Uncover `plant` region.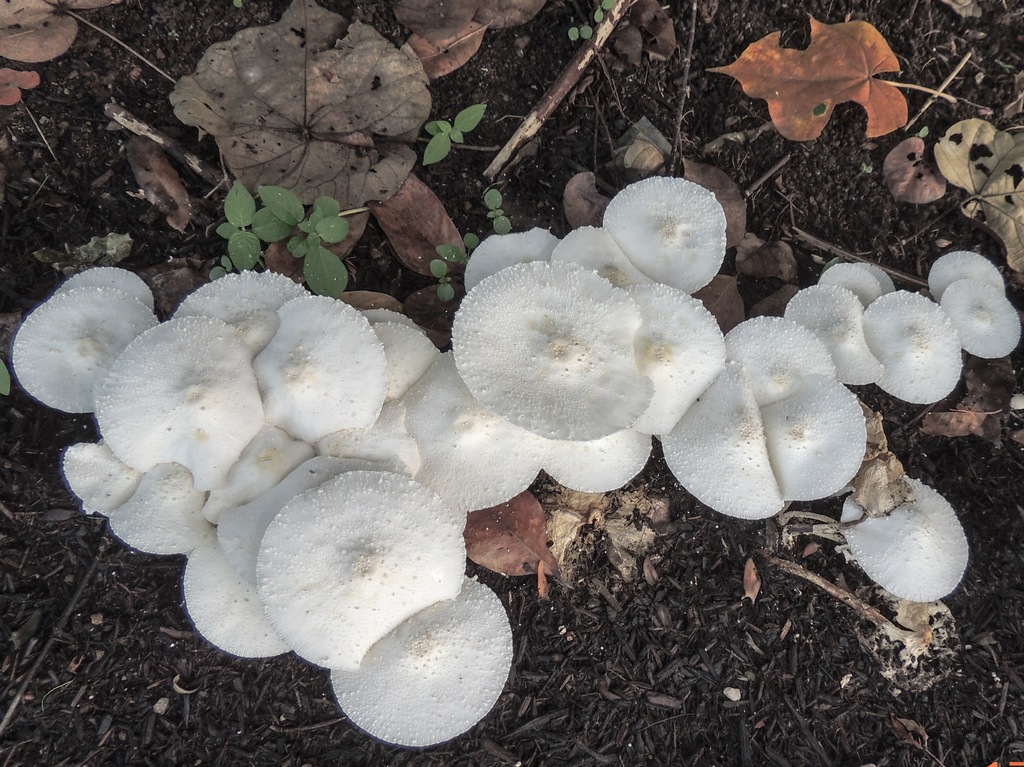
Uncovered: Rect(570, 19, 600, 47).
